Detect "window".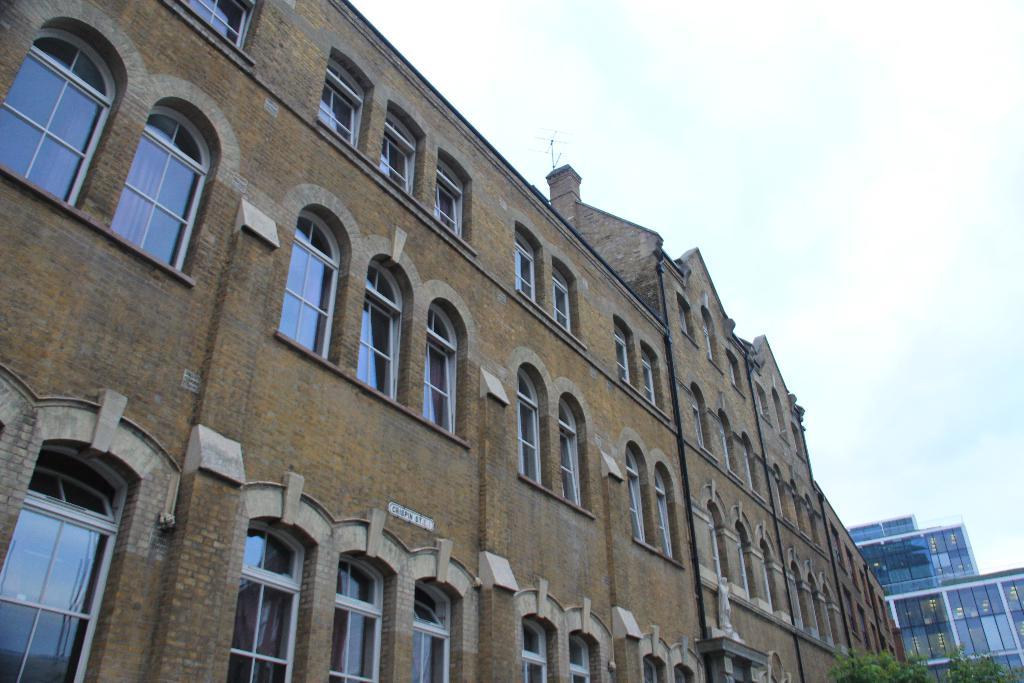
Detected at pyautogui.locateOnScreen(3, 413, 172, 682).
